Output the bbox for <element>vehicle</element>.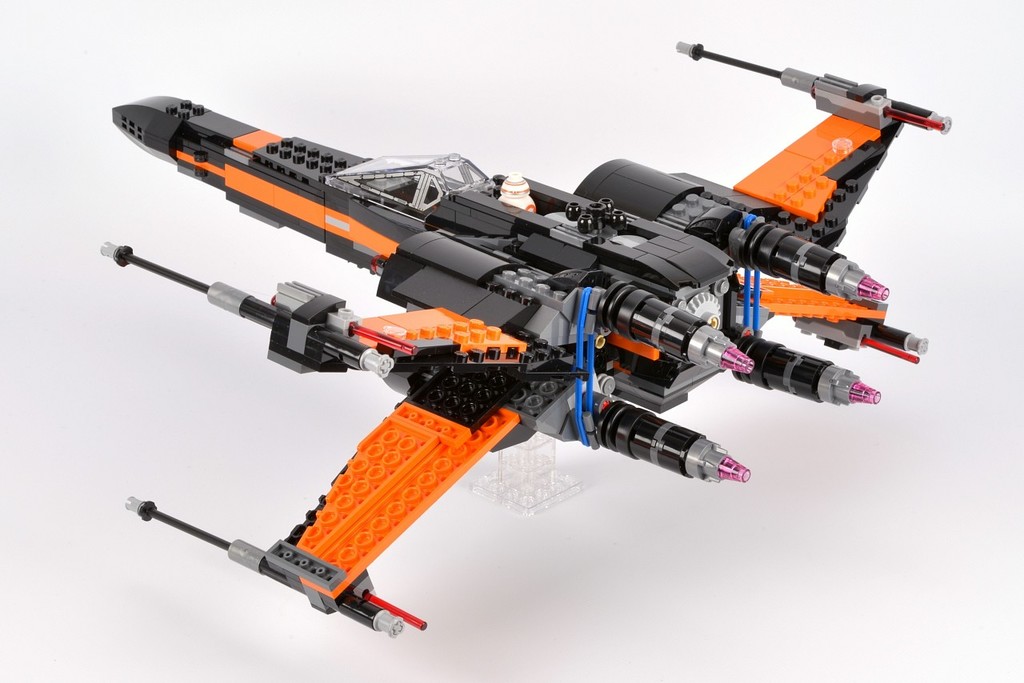
bbox=(118, 46, 931, 682).
